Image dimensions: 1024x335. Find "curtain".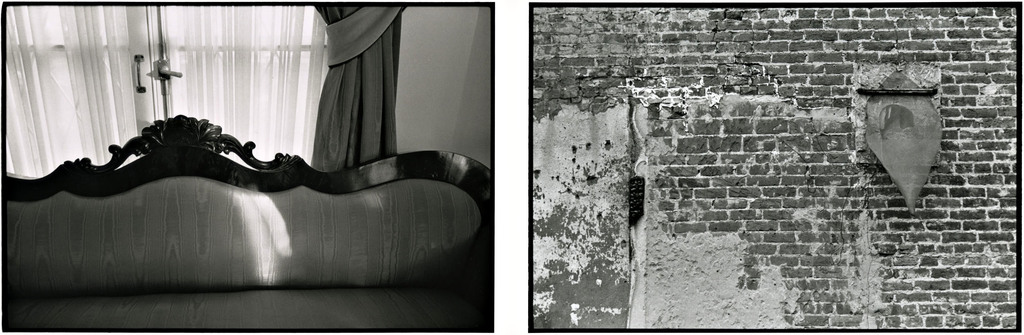
bbox=(1, 1, 321, 173).
